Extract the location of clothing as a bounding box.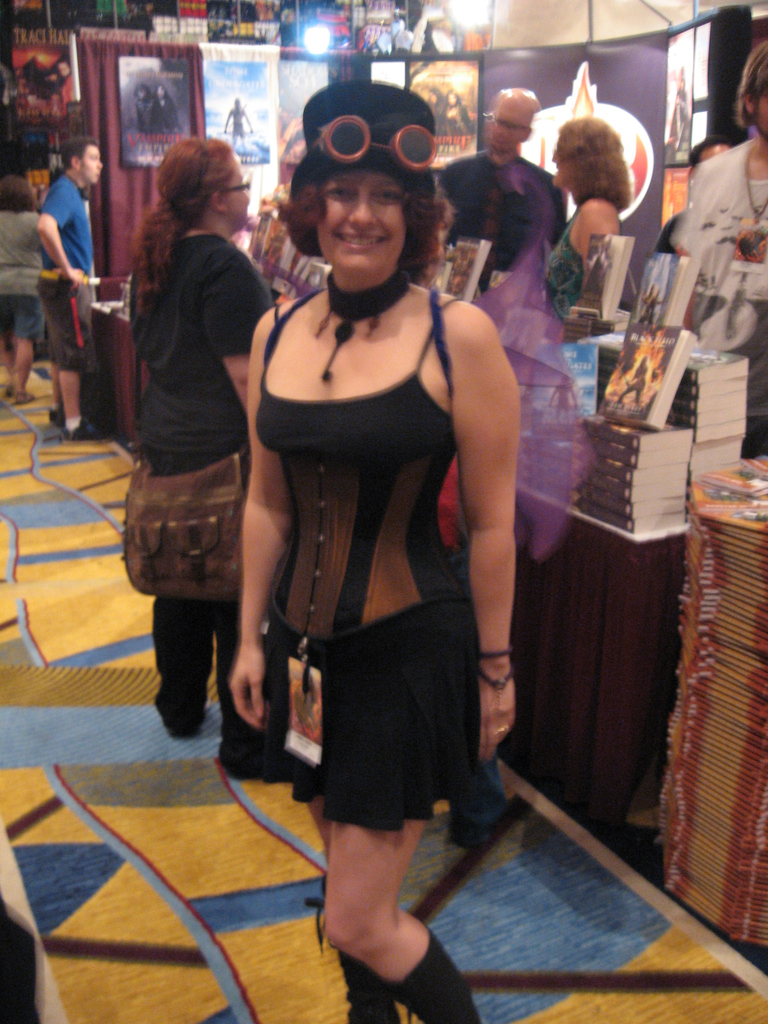
<bbox>422, 159, 578, 305</bbox>.
